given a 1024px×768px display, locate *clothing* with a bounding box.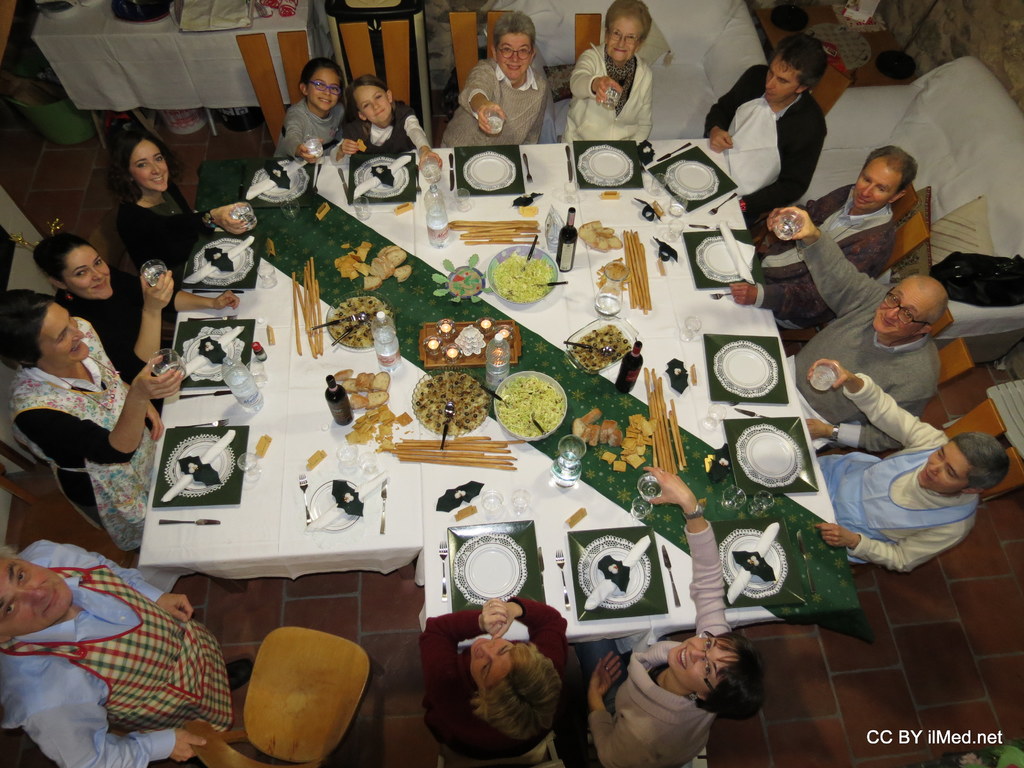
Located: rect(785, 230, 943, 454).
